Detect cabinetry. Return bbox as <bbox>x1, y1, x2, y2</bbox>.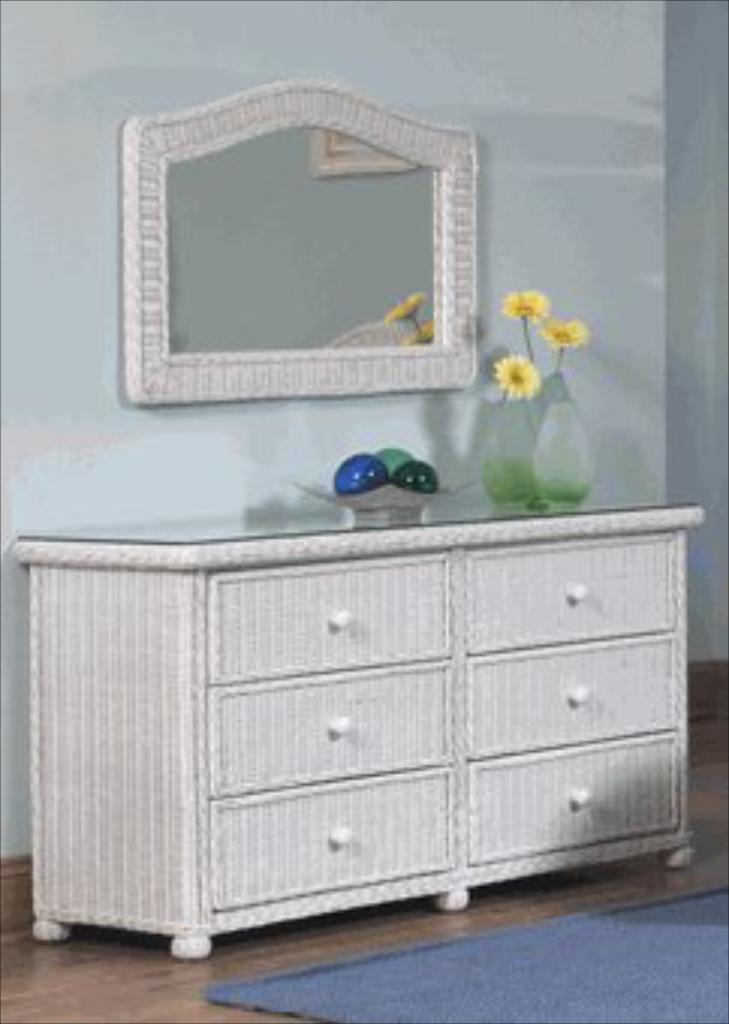
<bbox>12, 509, 705, 958</bbox>.
